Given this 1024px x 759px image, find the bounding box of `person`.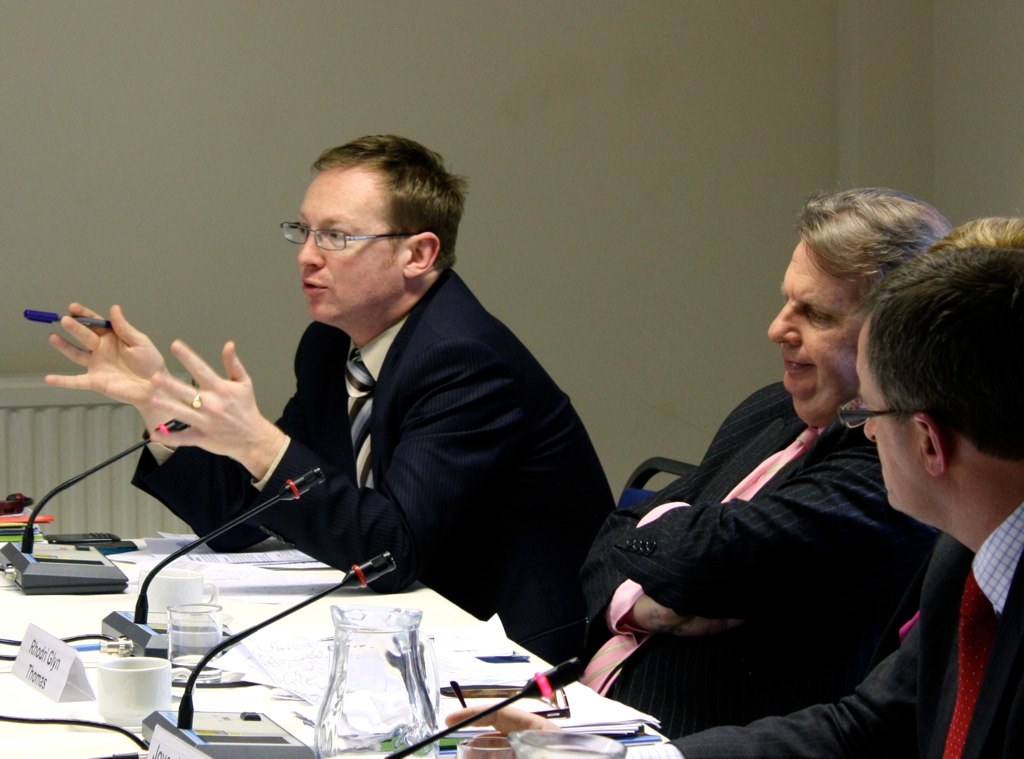
locate(46, 134, 616, 664).
